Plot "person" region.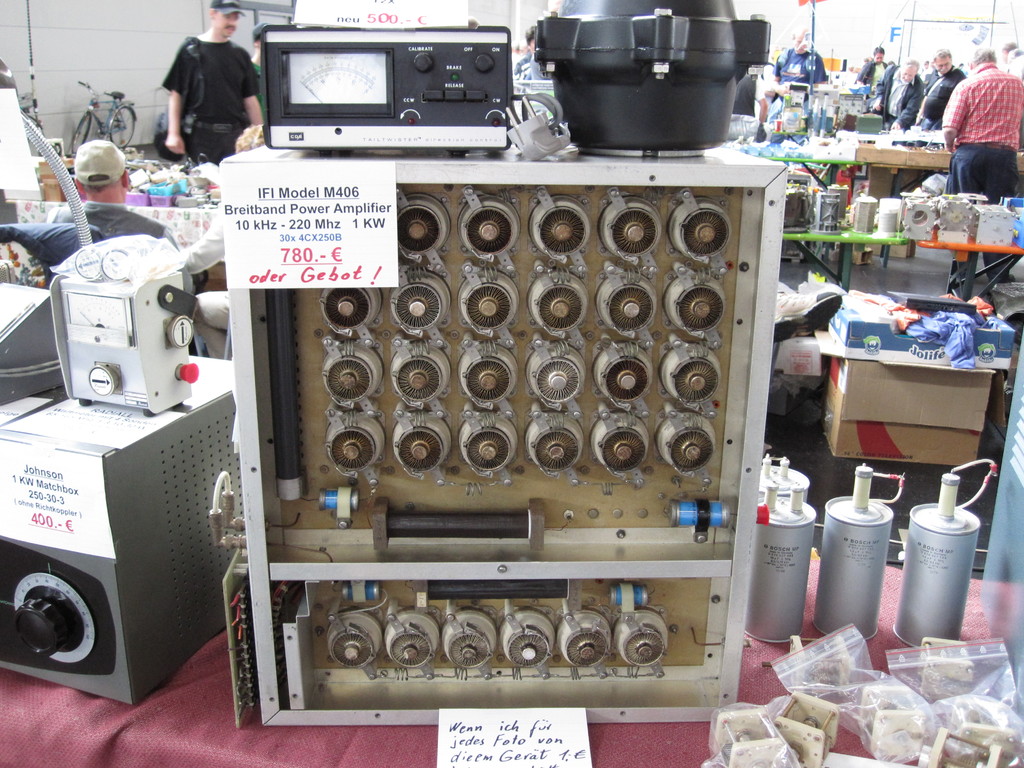
Plotted at x1=860, y1=45, x2=895, y2=82.
